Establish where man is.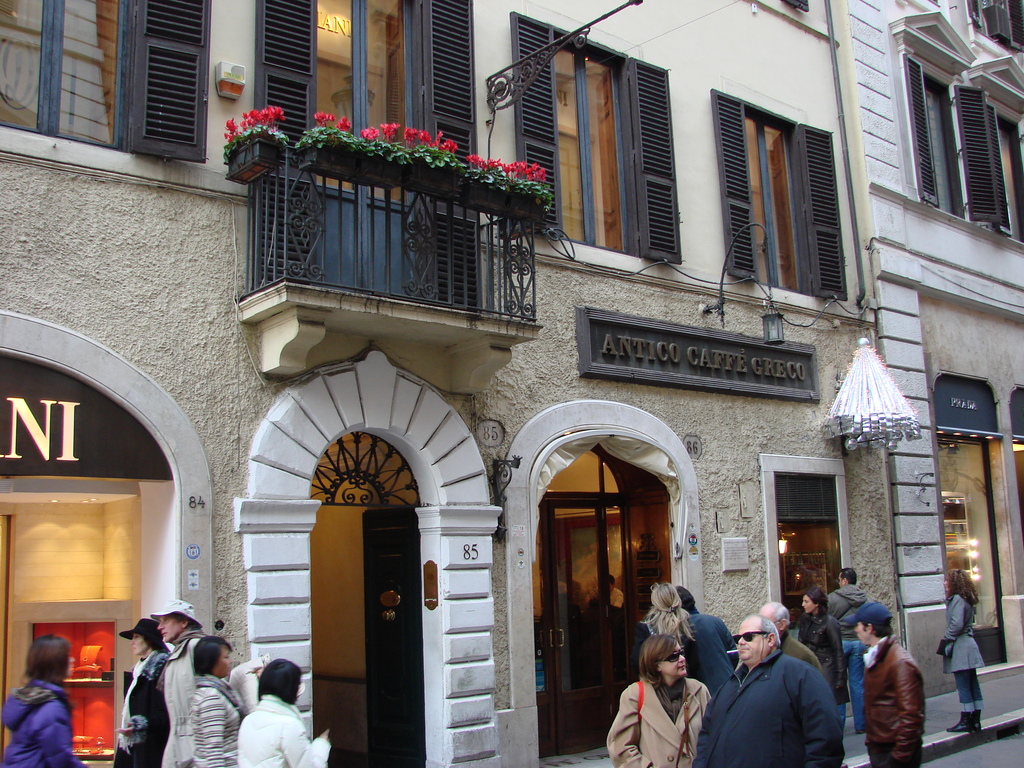
Established at 759,600,822,669.
